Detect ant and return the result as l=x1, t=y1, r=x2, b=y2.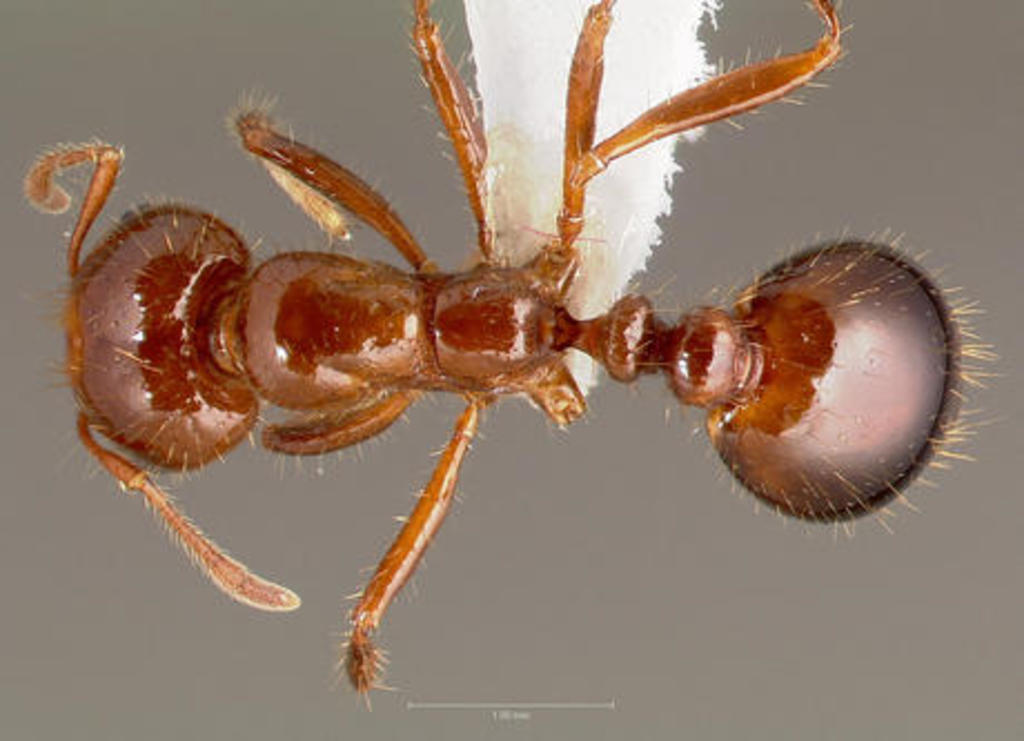
l=29, t=4, r=991, b=710.
